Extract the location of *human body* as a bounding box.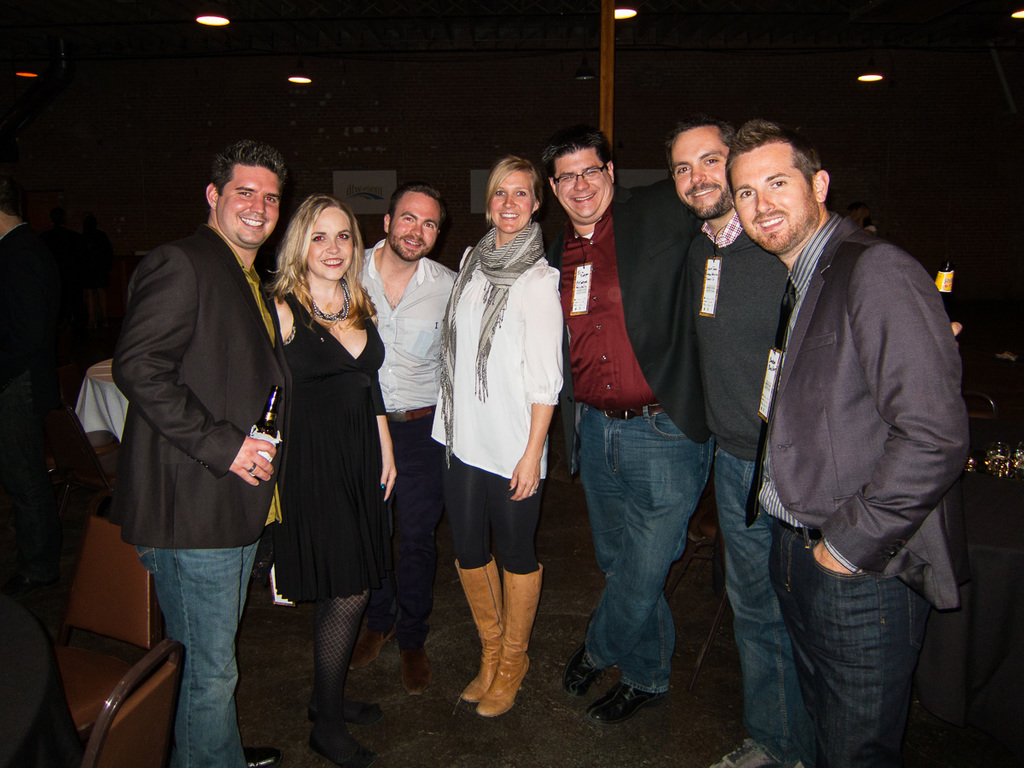
437:134:563:747.
